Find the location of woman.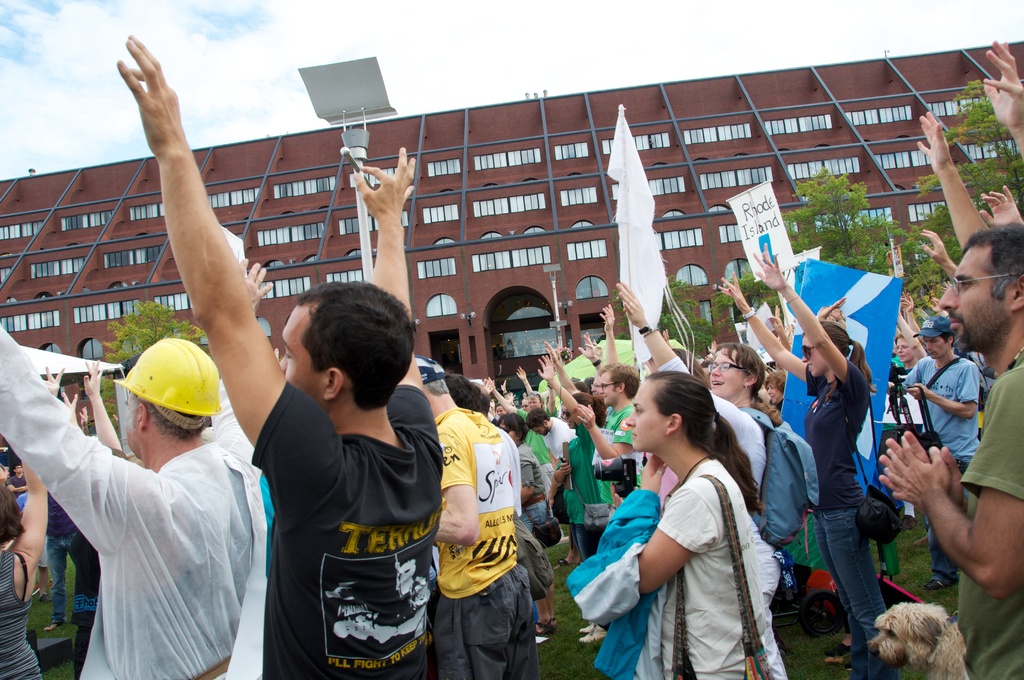
Location: [484, 375, 556, 498].
